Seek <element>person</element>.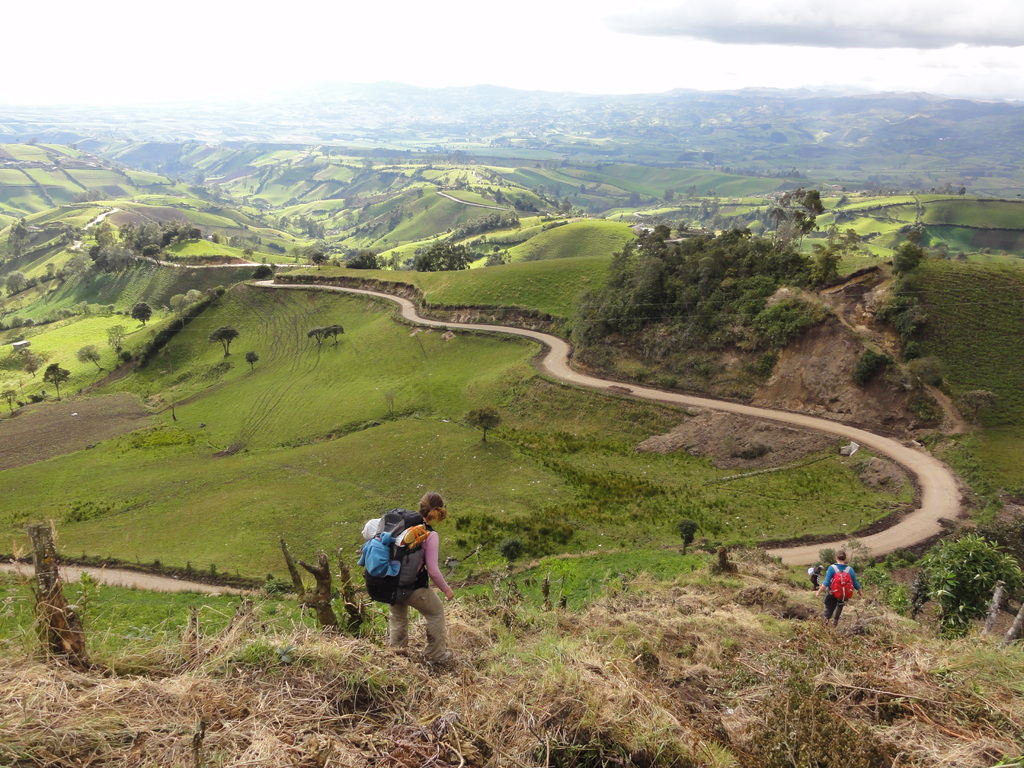
[x1=808, y1=564, x2=827, y2=591].
